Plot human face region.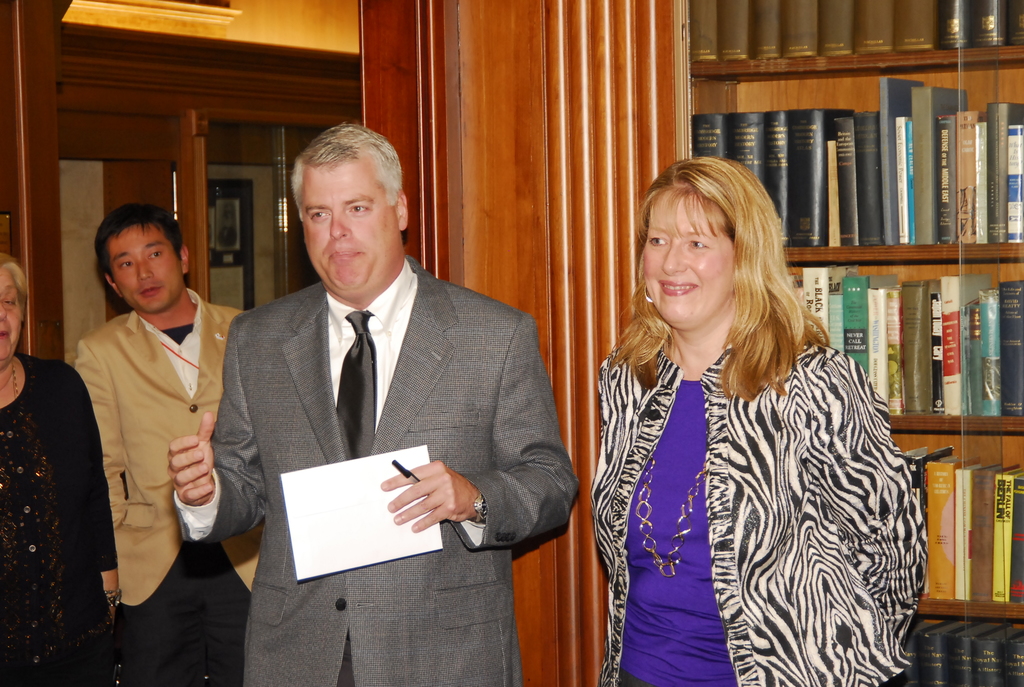
Plotted at (left=297, top=156, right=401, bottom=303).
